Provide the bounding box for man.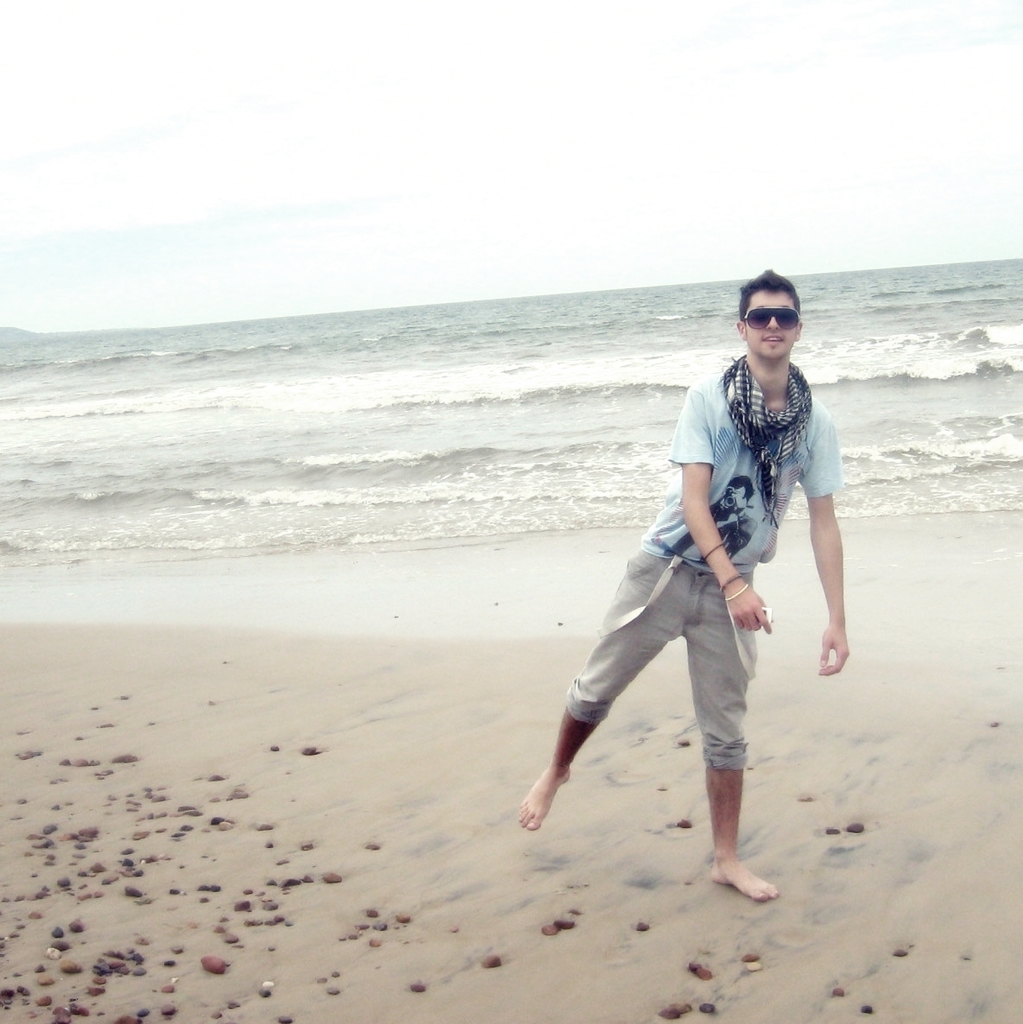
{"left": 630, "top": 297, "right": 868, "bottom": 862}.
